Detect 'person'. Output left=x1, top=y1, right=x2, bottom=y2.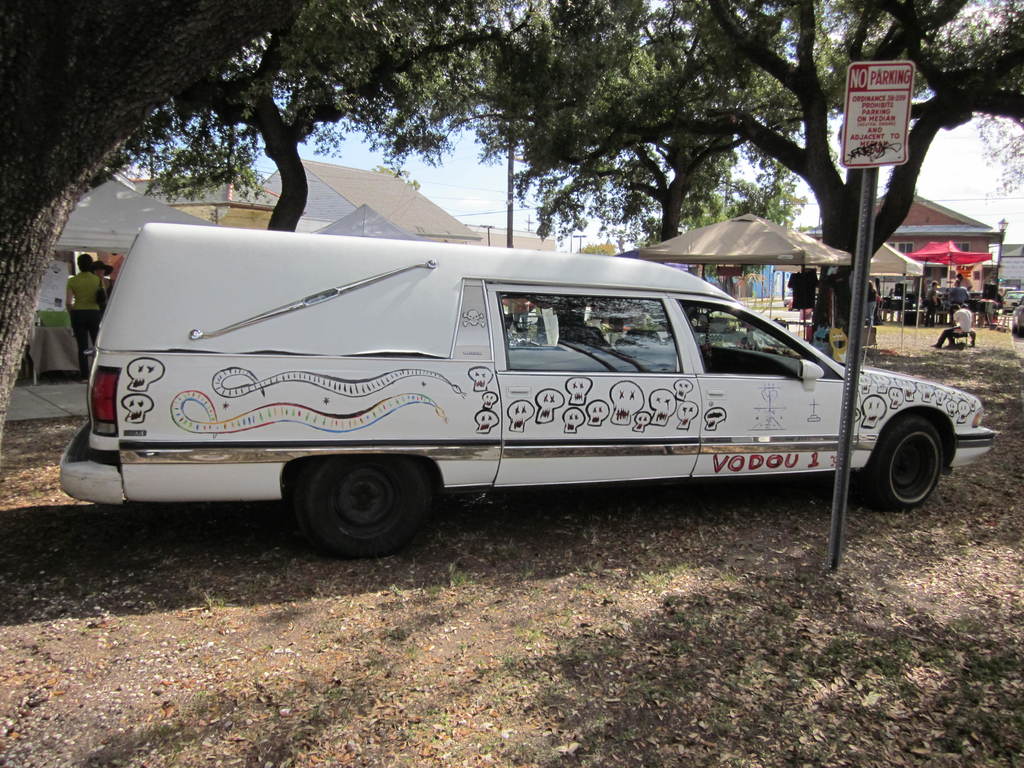
left=946, top=278, right=972, bottom=305.
